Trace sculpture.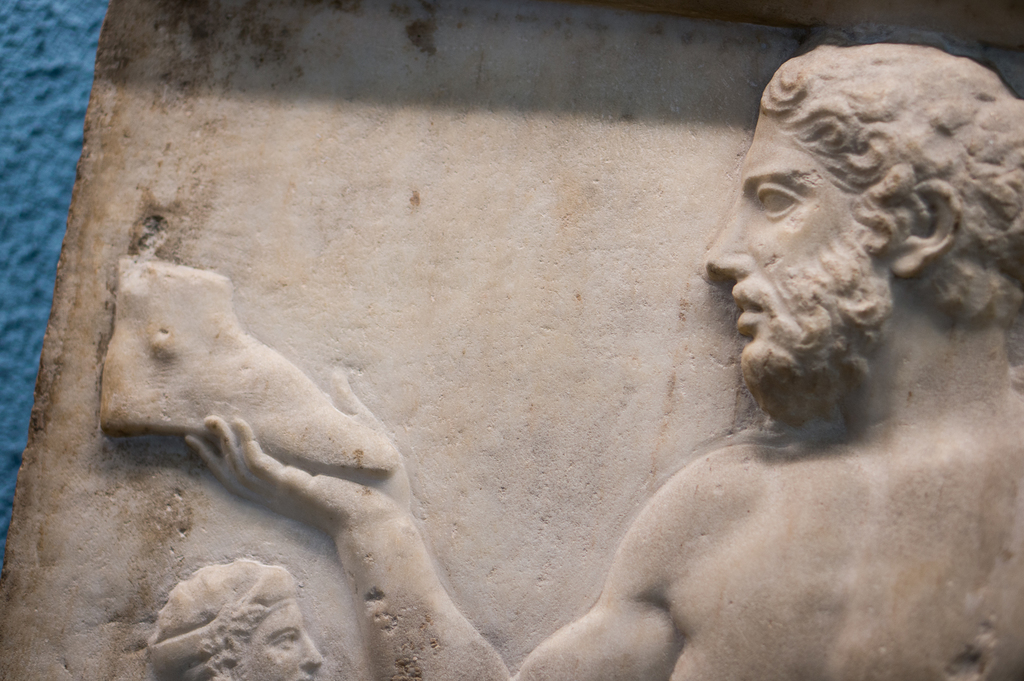
Traced to {"left": 153, "top": 551, "right": 321, "bottom": 680}.
